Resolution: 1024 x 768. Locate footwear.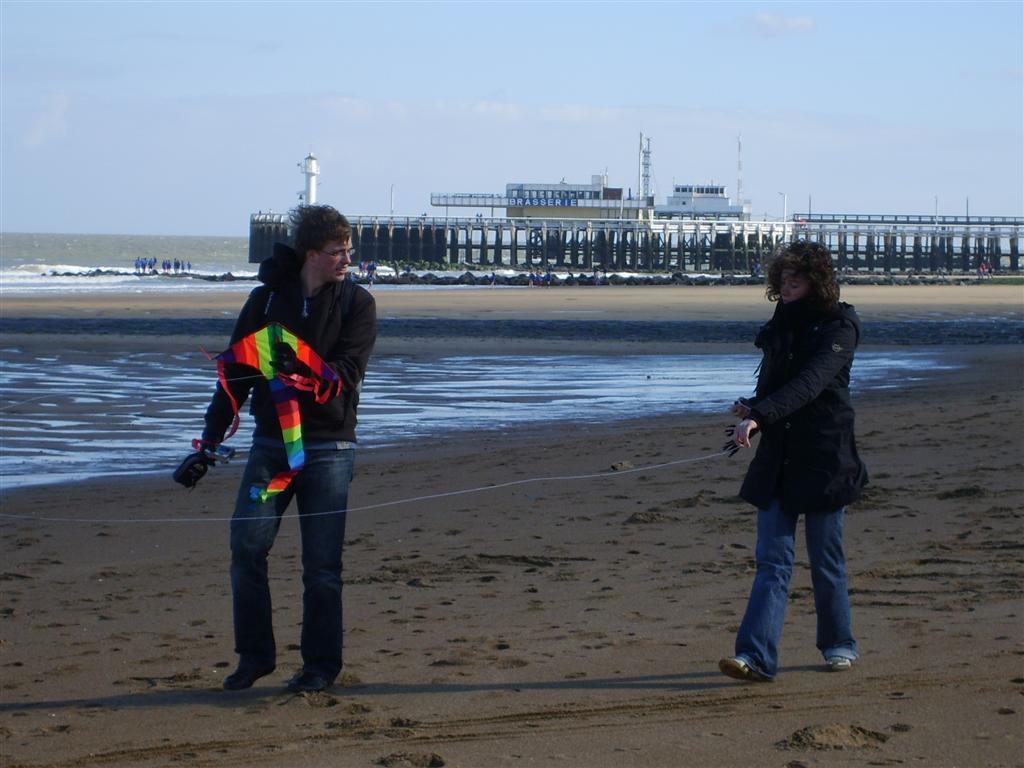
locate(825, 651, 854, 669).
